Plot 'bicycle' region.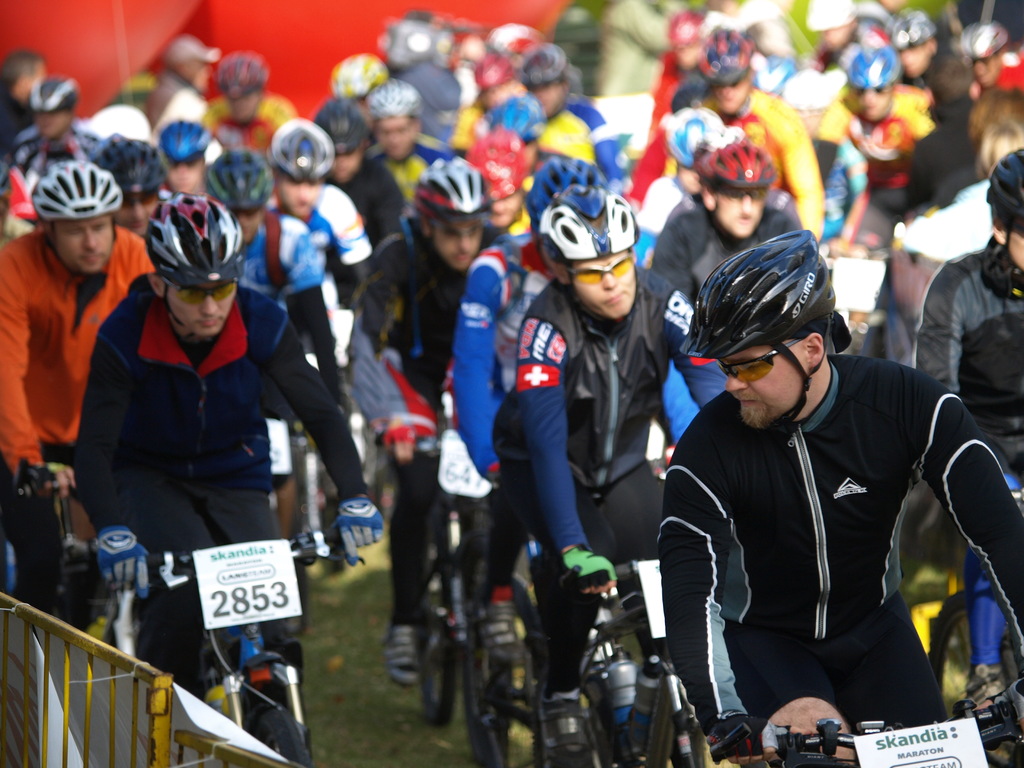
Plotted at <bbox>100, 526, 383, 763</bbox>.
